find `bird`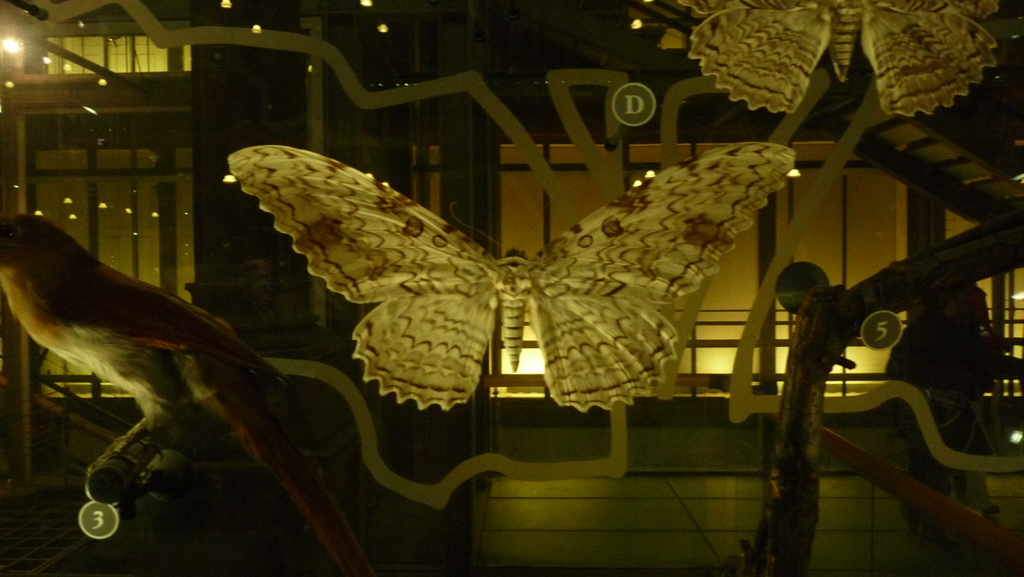
<bbox>0, 220, 382, 576</bbox>
